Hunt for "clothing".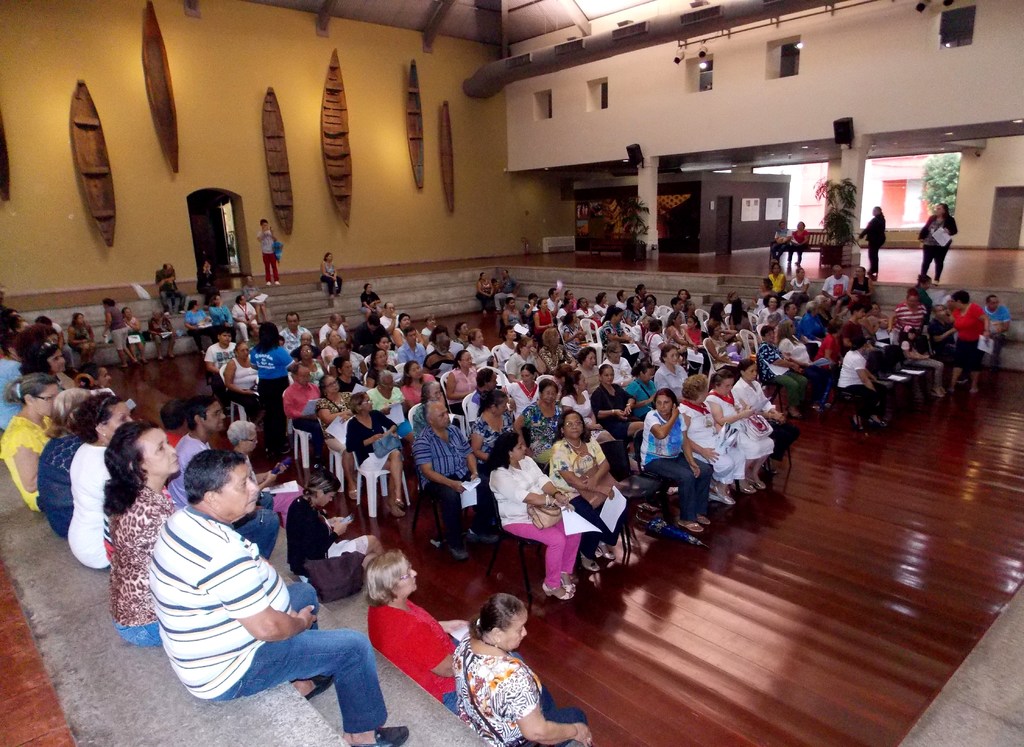
Hunted down at (x1=182, y1=308, x2=214, y2=345).
